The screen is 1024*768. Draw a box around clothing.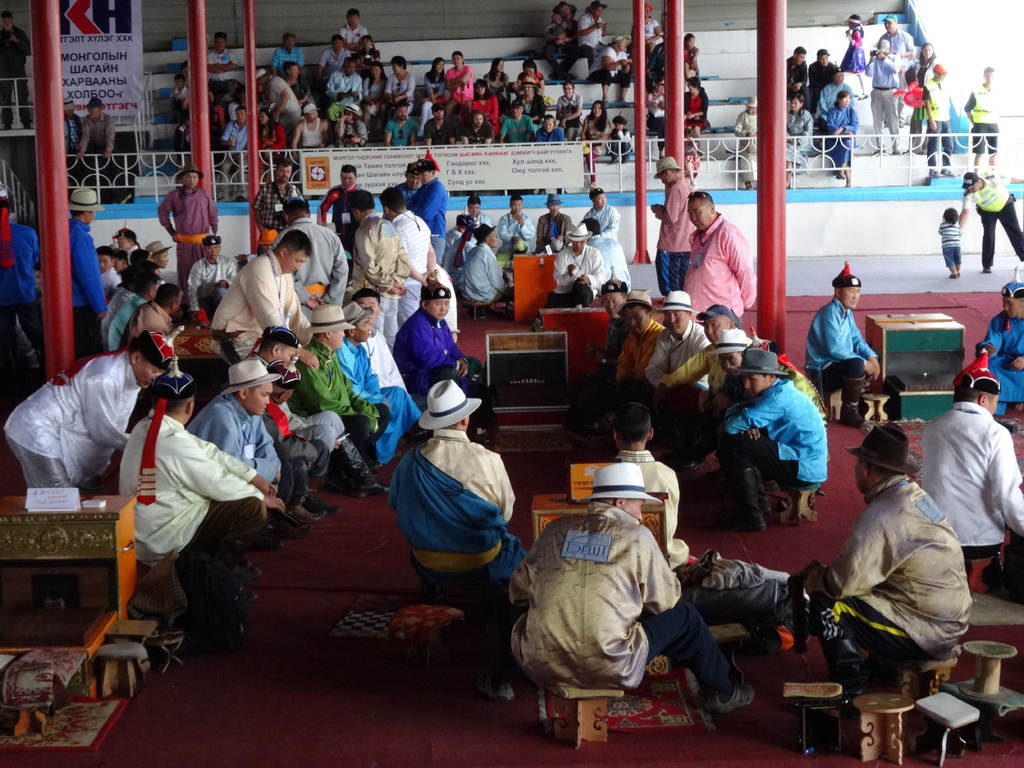
(left=257, top=177, right=305, bottom=240).
